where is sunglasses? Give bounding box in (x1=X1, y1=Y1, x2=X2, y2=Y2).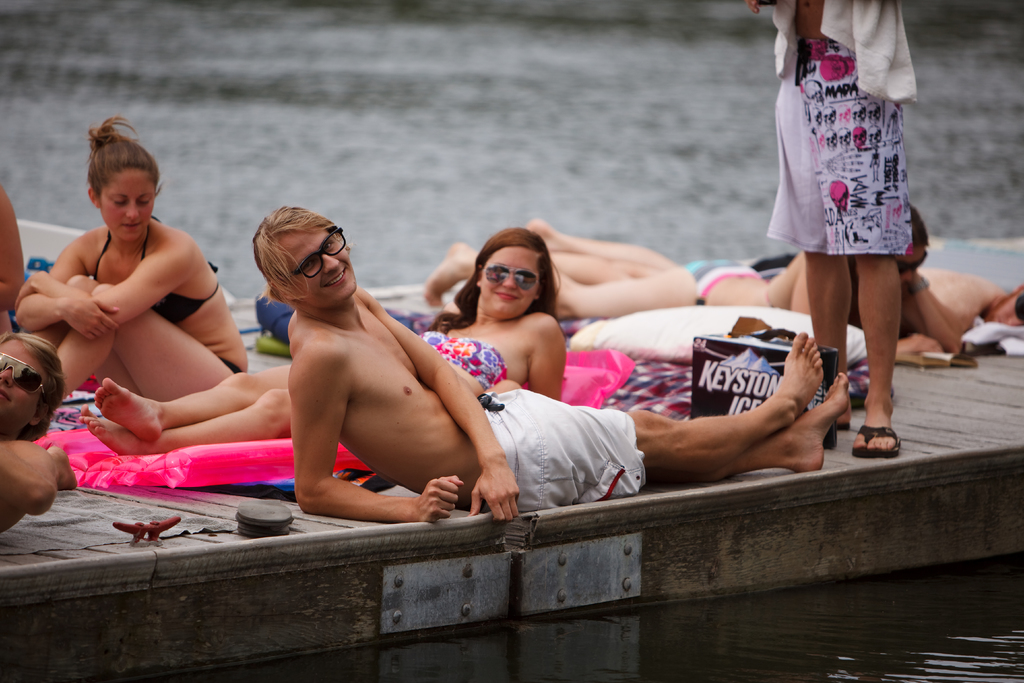
(x1=0, y1=348, x2=49, y2=399).
